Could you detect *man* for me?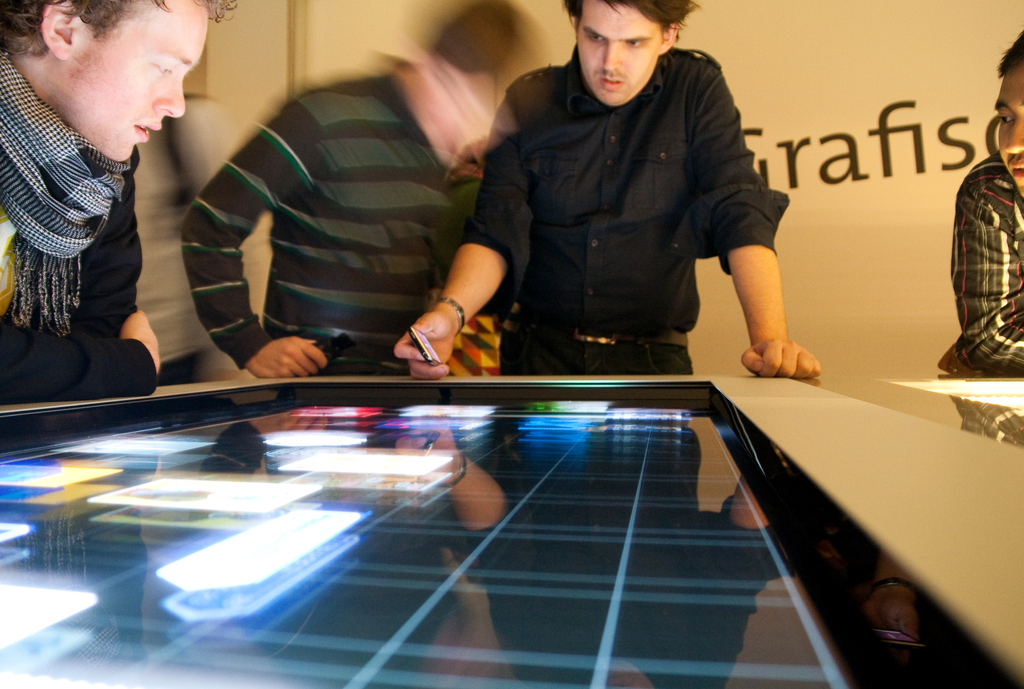
Detection result: Rect(391, 0, 823, 375).
